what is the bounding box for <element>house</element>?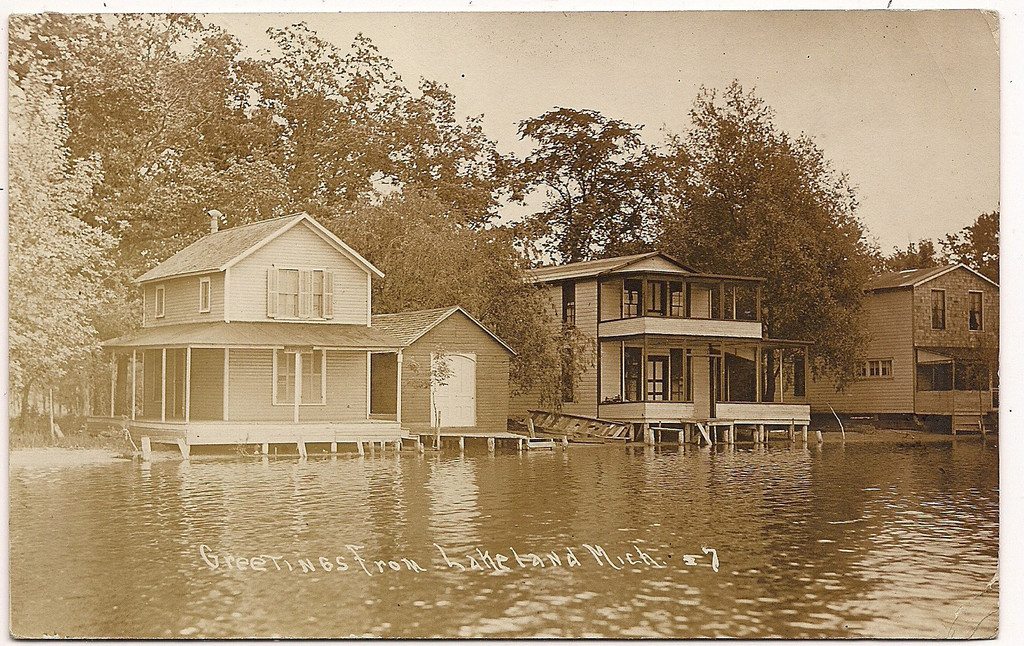
bbox=(500, 261, 735, 428).
